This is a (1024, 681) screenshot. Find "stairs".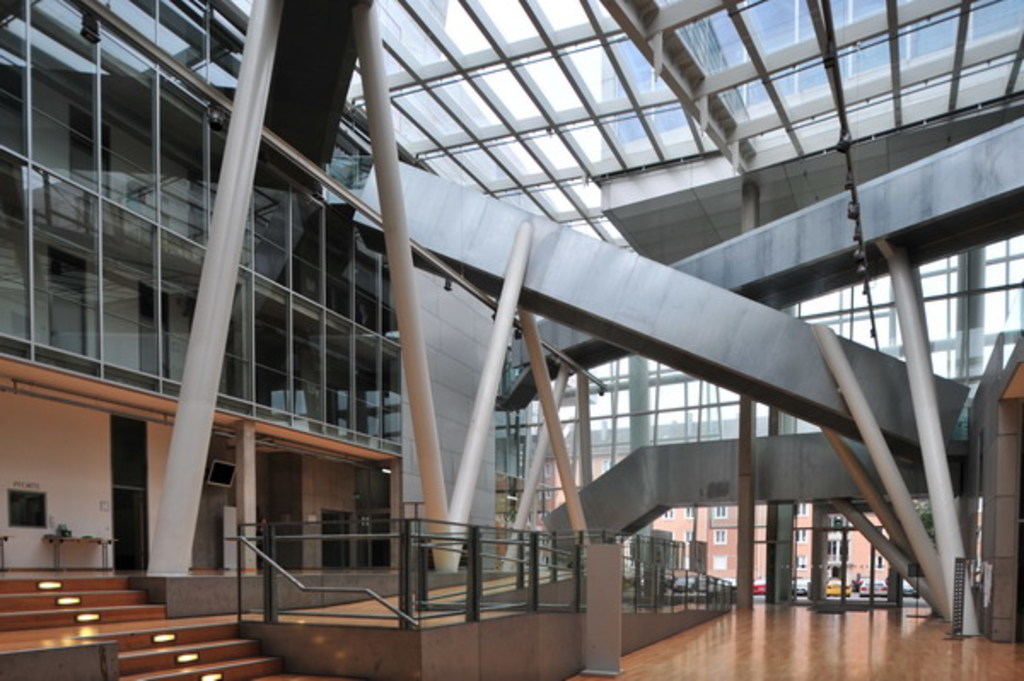
Bounding box: (85, 621, 287, 679).
